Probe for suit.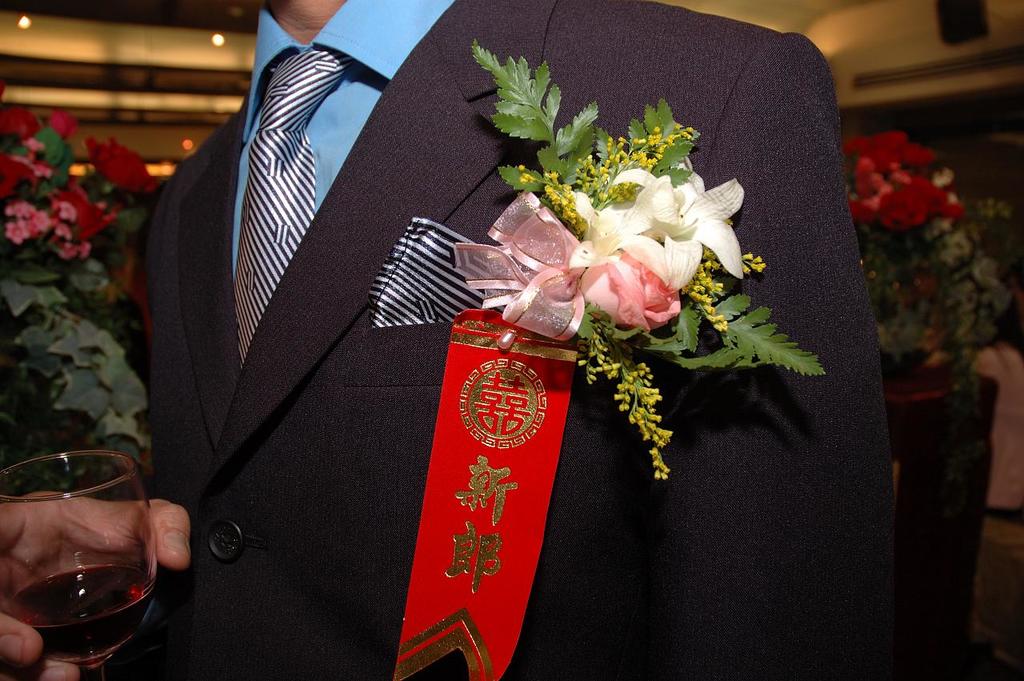
Probe result: l=138, t=0, r=893, b=680.
